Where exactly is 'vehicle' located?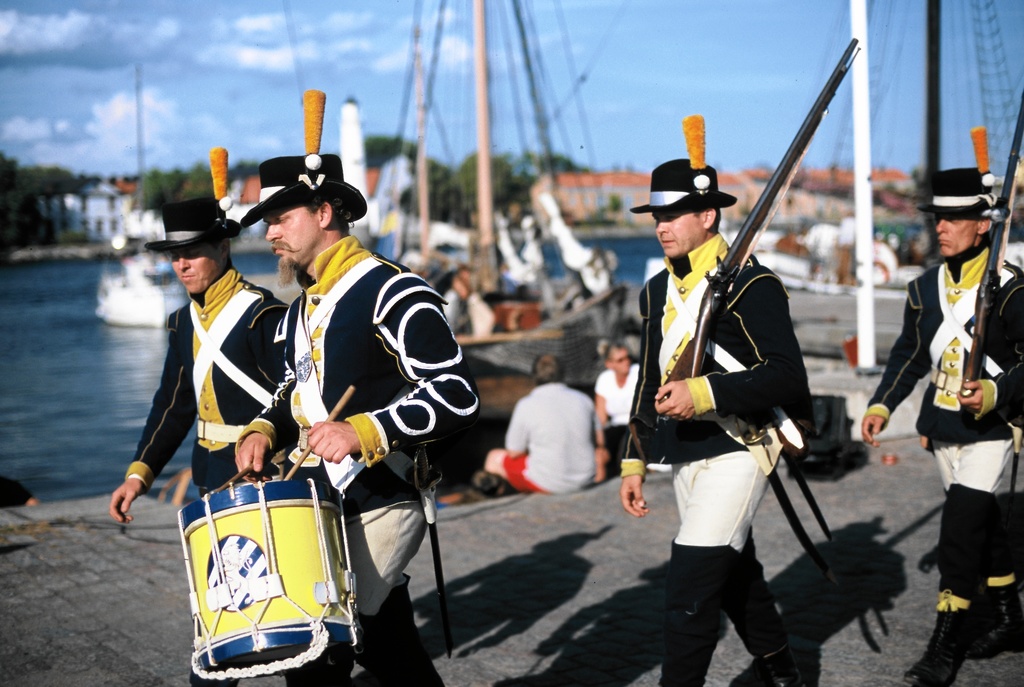
Its bounding box is locate(349, 0, 640, 393).
